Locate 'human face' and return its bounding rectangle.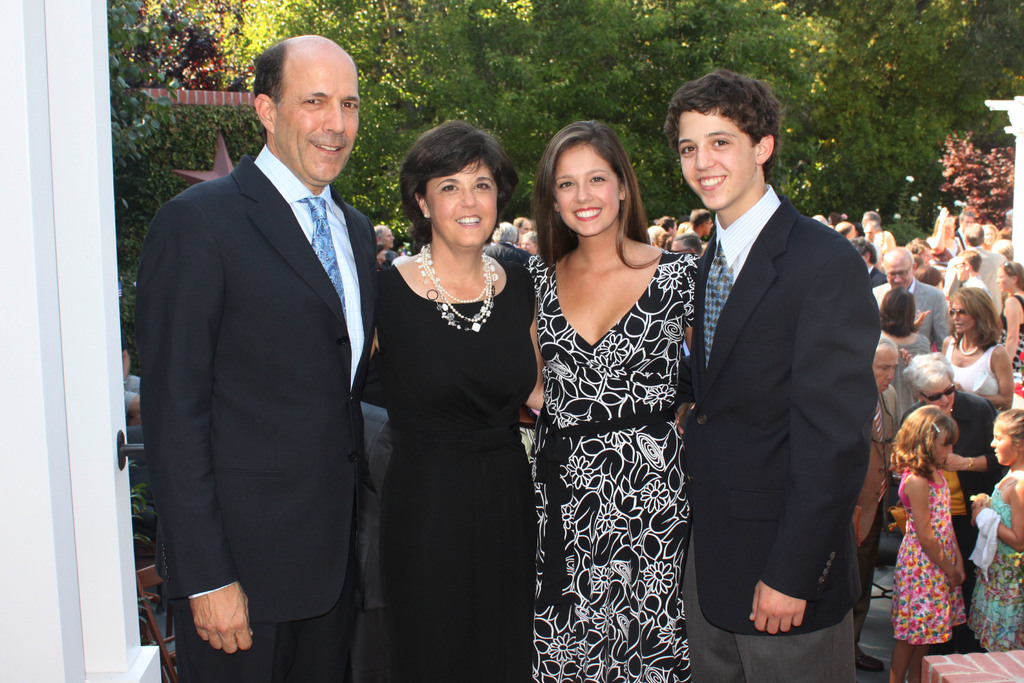
box(989, 427, 1008, 464).
